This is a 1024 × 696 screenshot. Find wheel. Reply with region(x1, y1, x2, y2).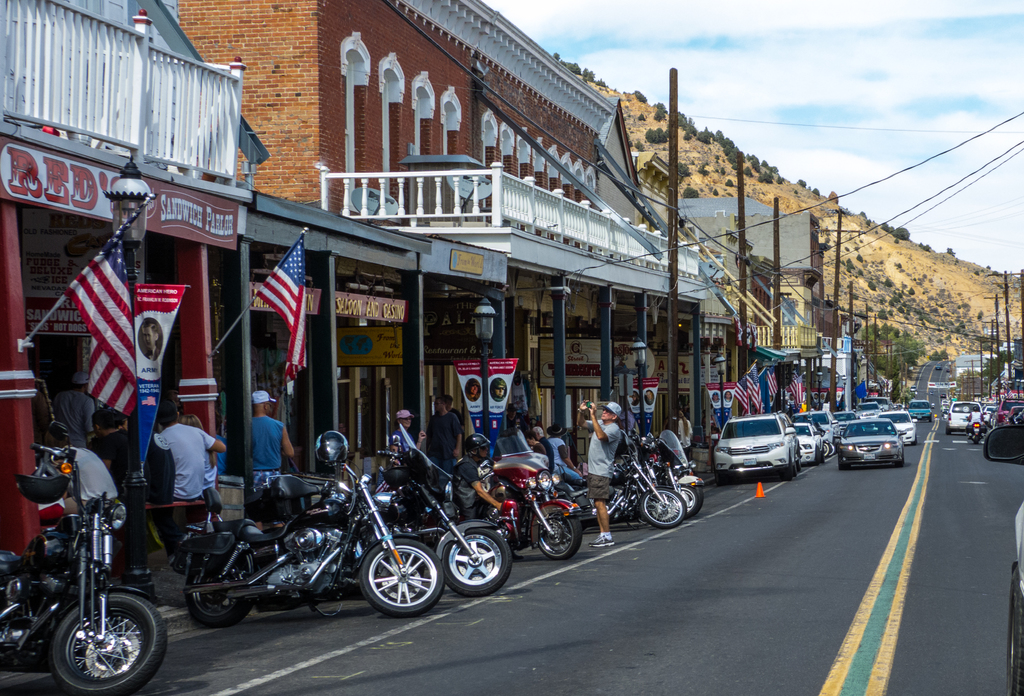
region(49, 590, 168, 695).
